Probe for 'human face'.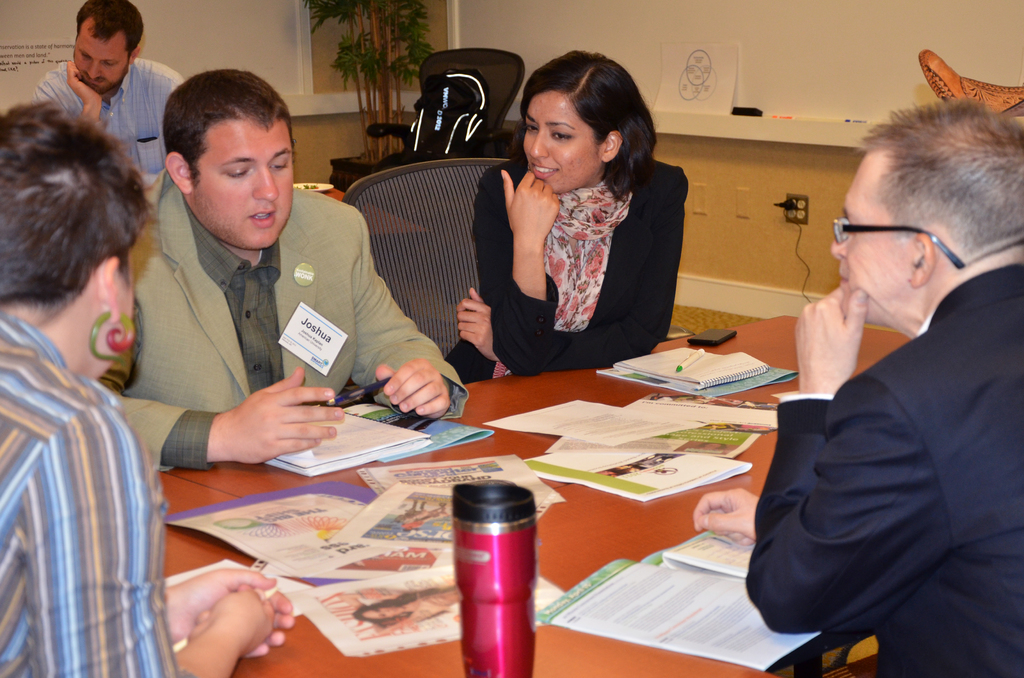
Probe result: [left=194, top=117, right=295, bottom=246].
